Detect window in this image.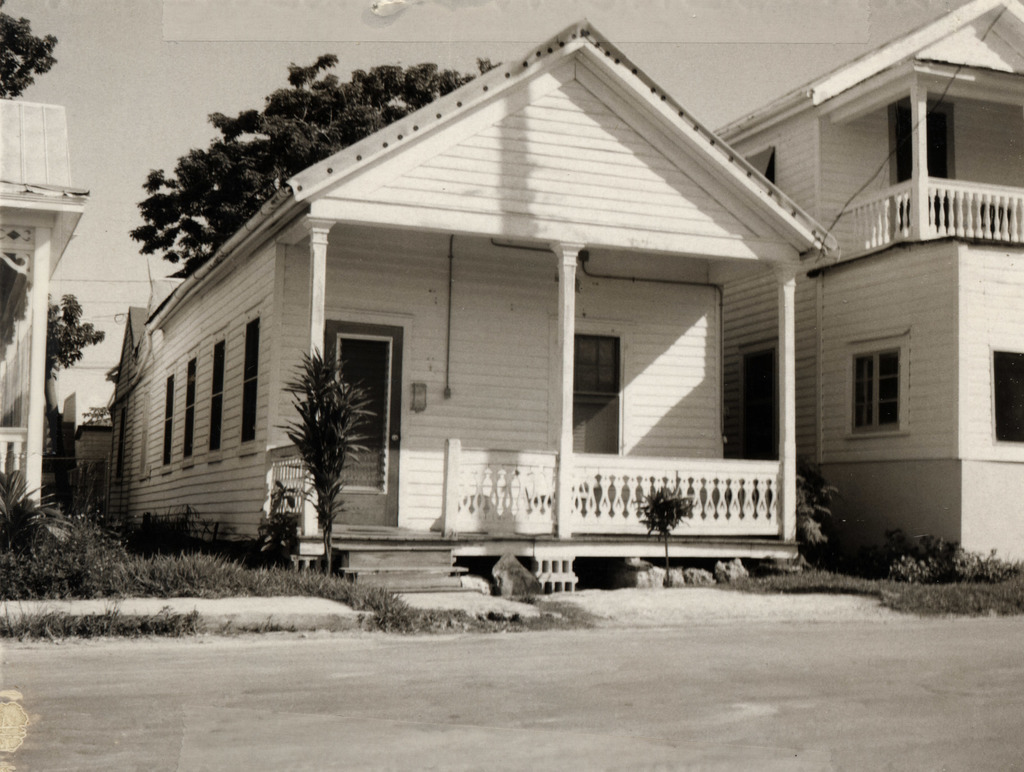
Detection: 740:350:783:460.
